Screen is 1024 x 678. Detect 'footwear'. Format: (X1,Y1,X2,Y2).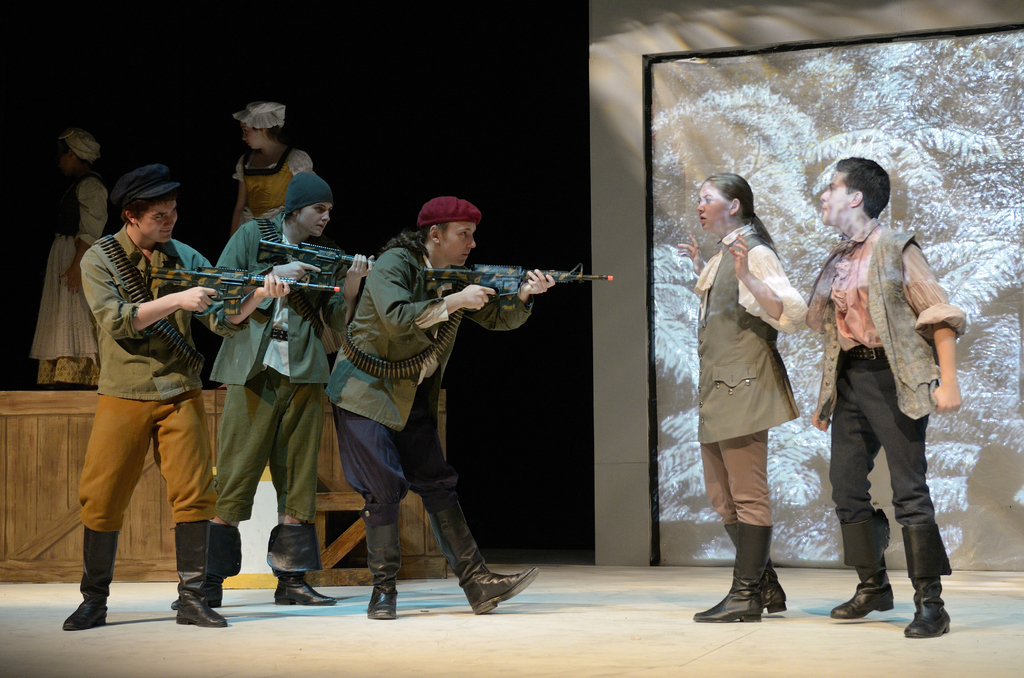
(271,576,336,607).
